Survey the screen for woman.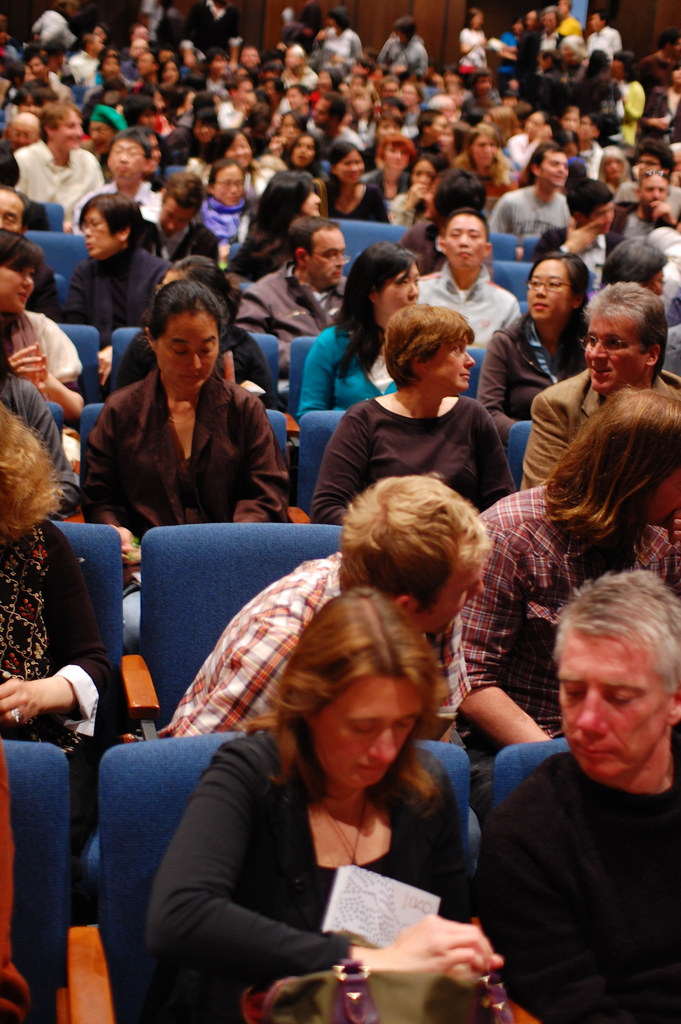
Survey found: x1=0 y1=227 x2=79 y2=417.
